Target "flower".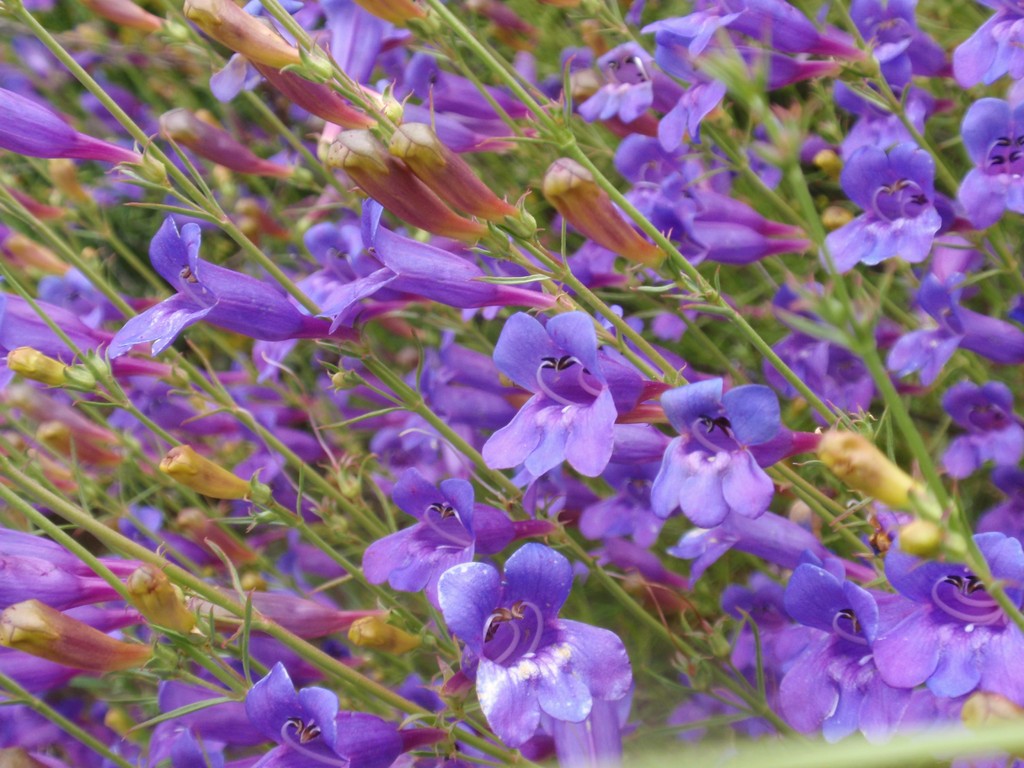
Target region: <region>948, 0, 1023, 87</region>.
